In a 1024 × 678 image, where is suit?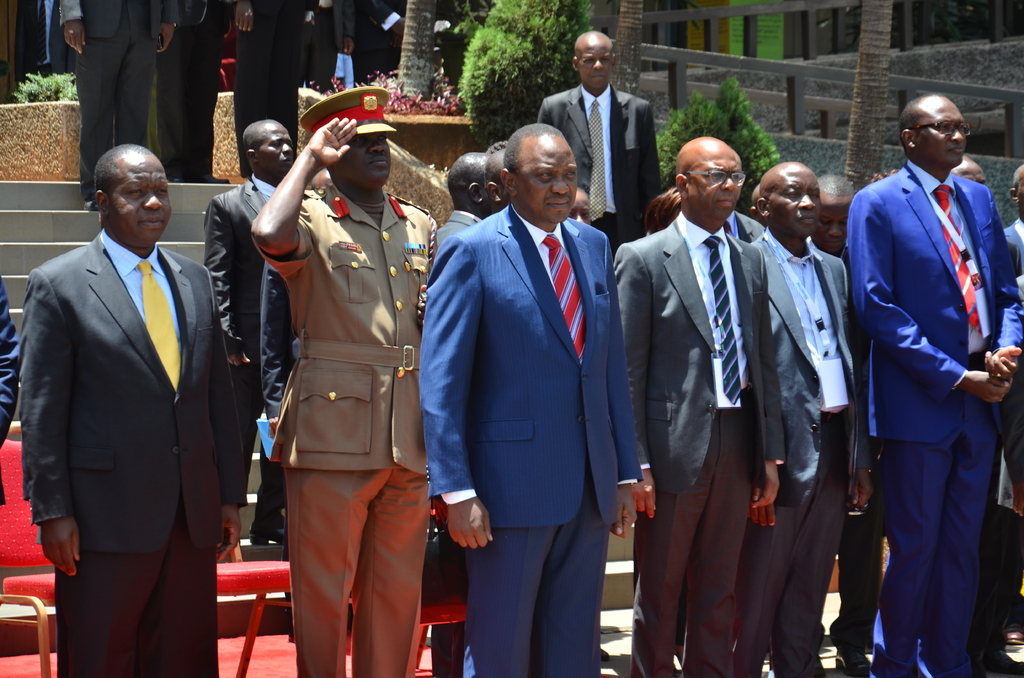
l=22, t=121, r=233, b=677.
